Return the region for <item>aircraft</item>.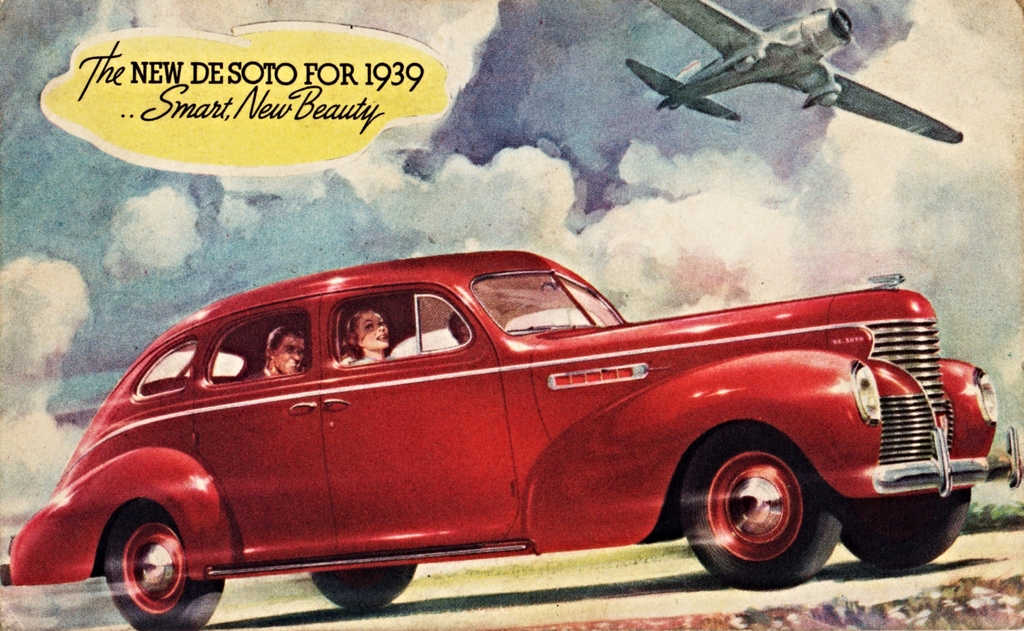
[left=646, top=0, right=911, bottom=156].
